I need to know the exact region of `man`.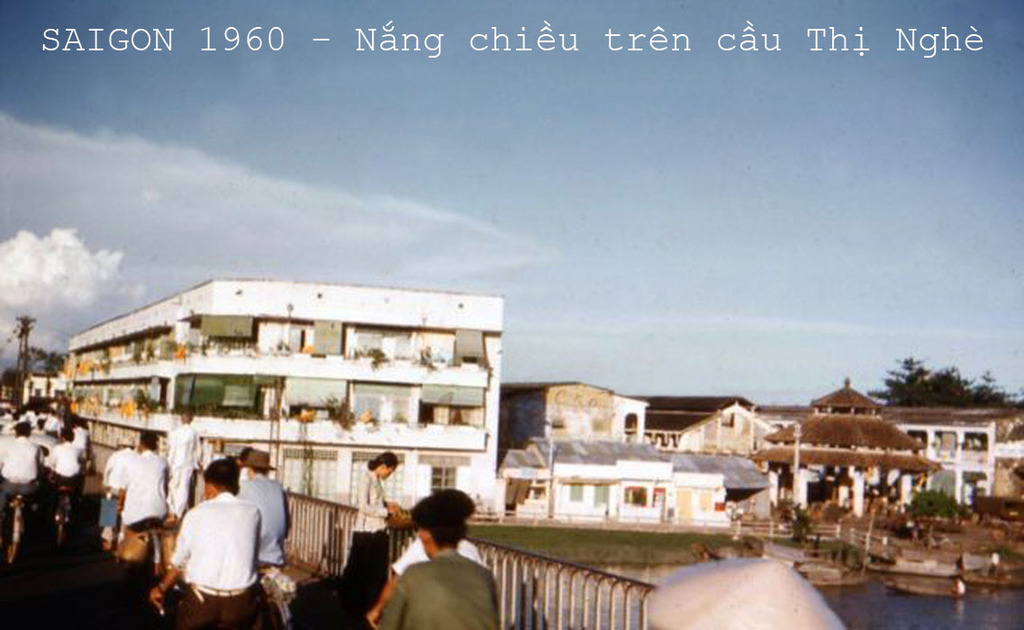
Region: box(49, 409, 60, 438).
